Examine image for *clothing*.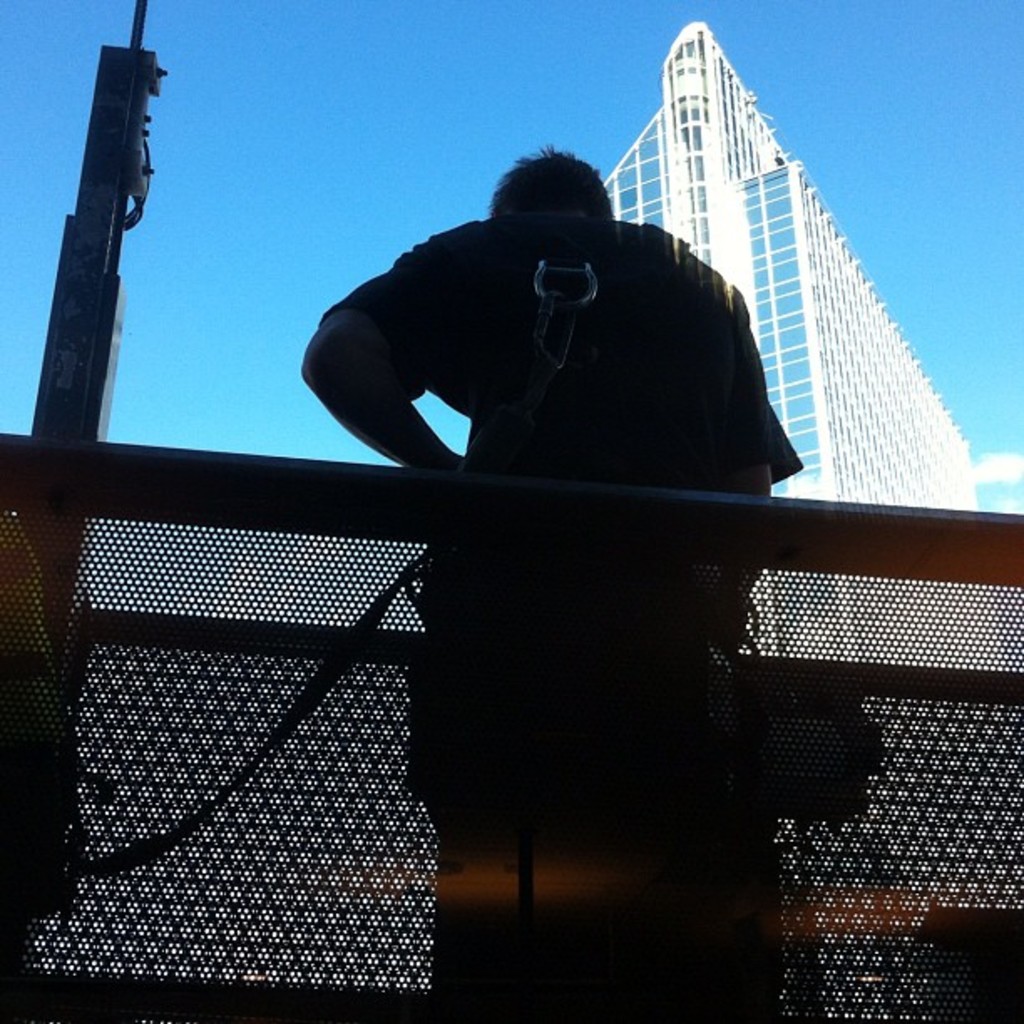
Examination result: [x1=315, y1=218, x2=788, y2=972].
